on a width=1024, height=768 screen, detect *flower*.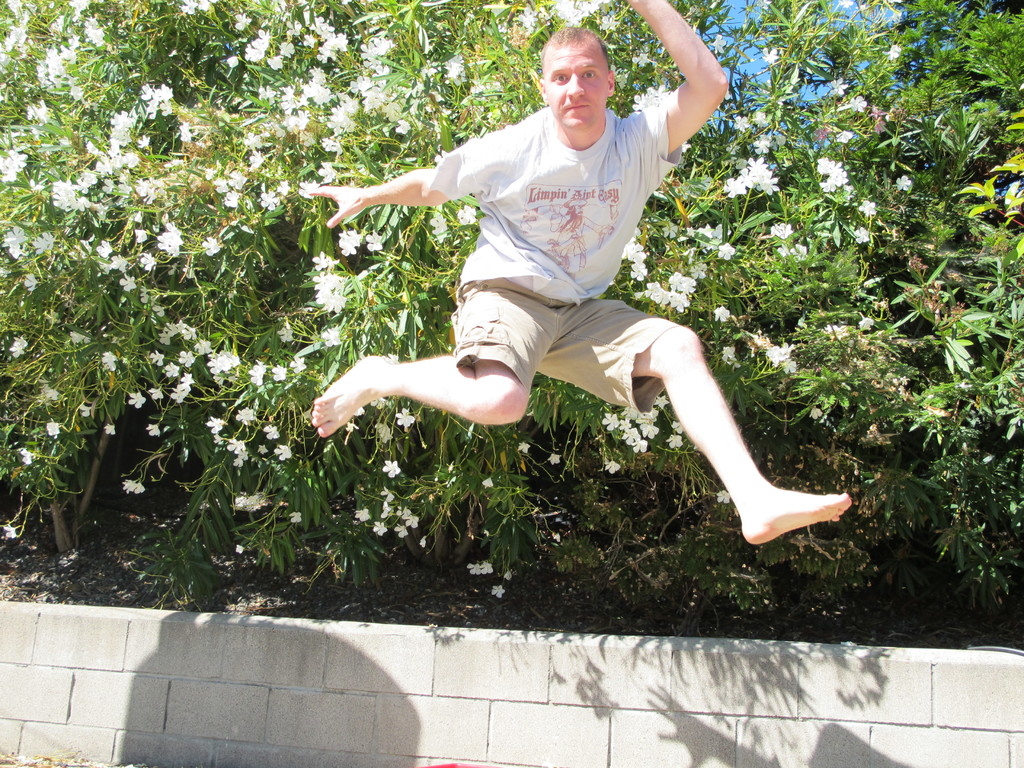
bbox(179, 351, 192, 365).
